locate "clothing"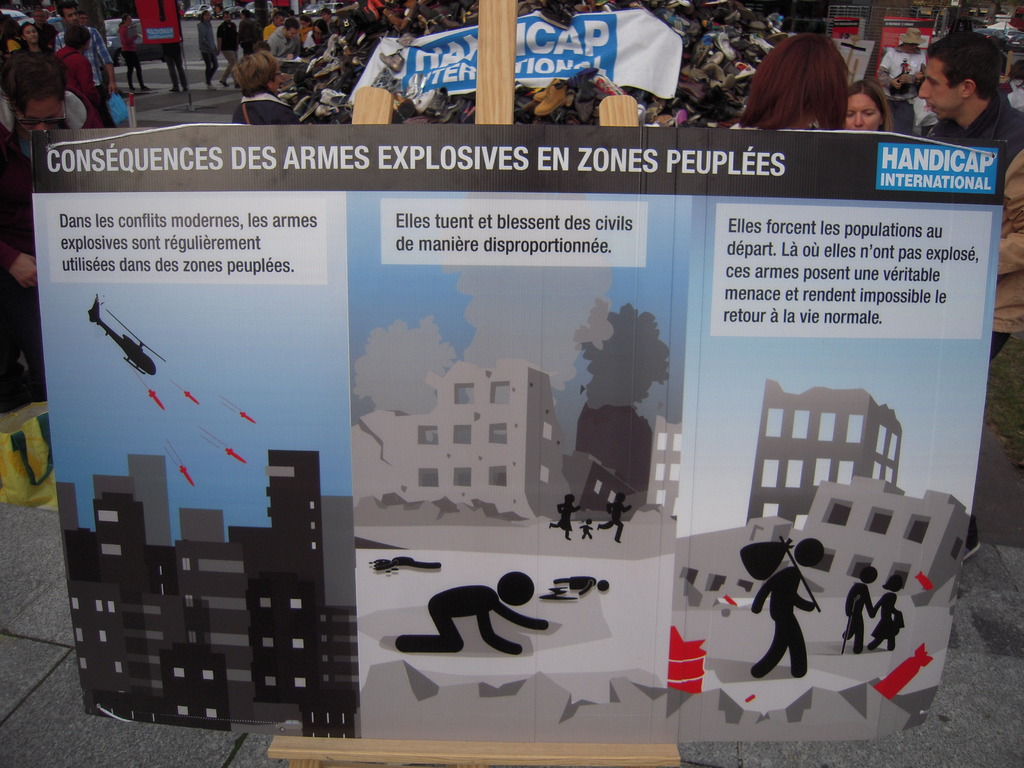
229:93:299:124
